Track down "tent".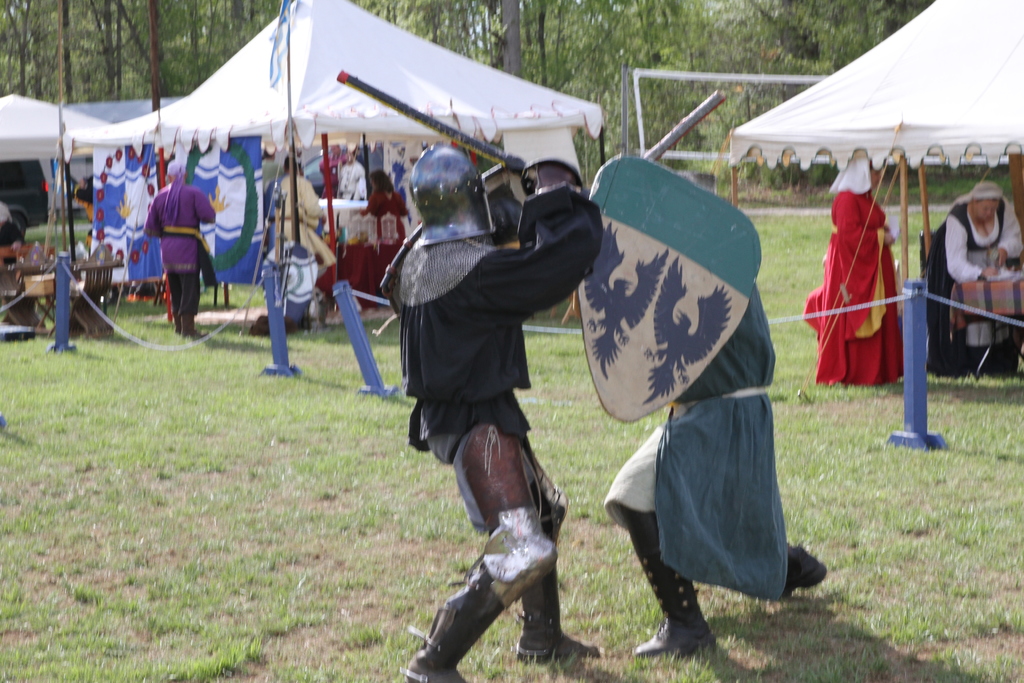
Tracked to 713,0,1023,452.
